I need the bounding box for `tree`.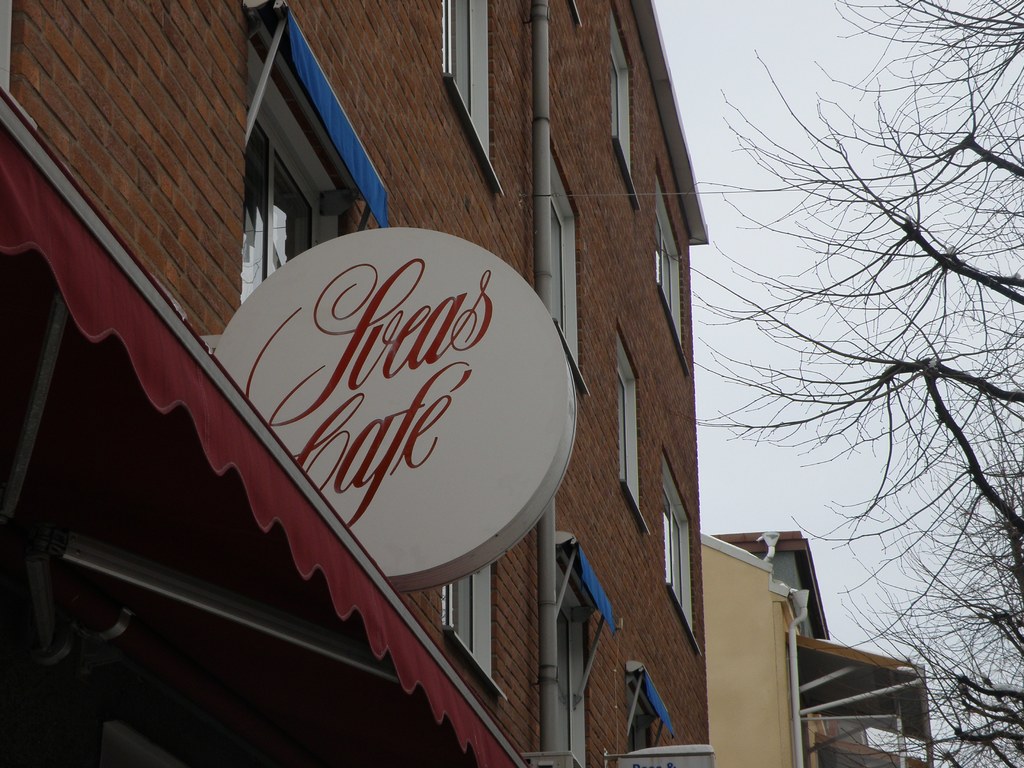
Here it is: <box>662,0,1023,767</box>.
